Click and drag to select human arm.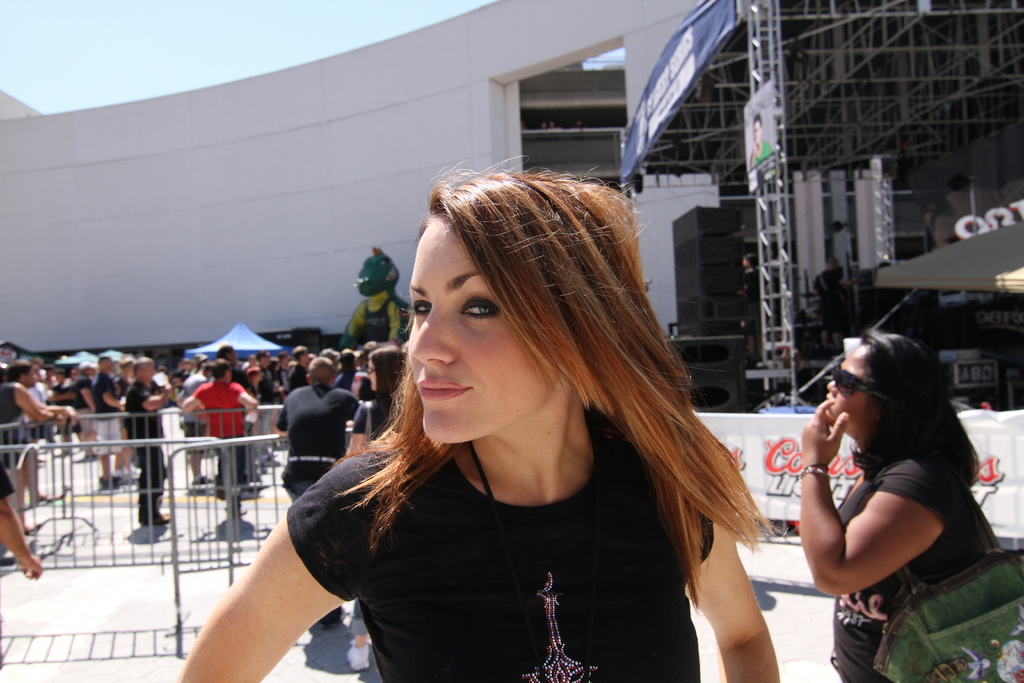
Selection: (x1=131, y1=381, x2=173, y2=409).
